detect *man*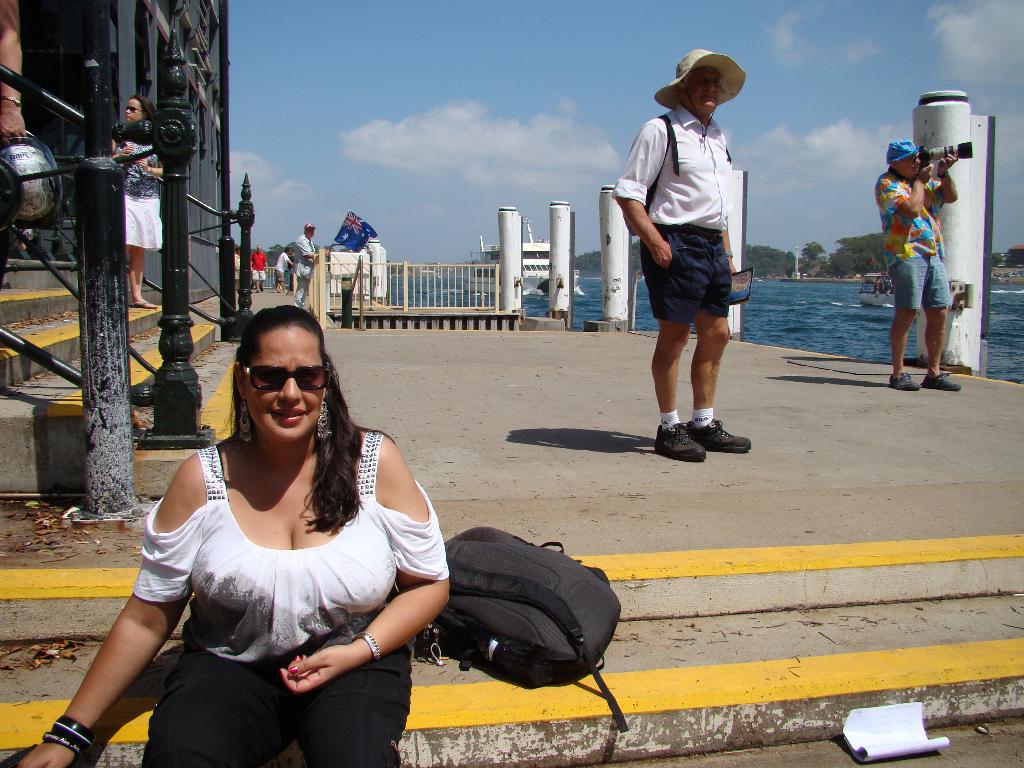
bbox(293, 223, 314, 309)
